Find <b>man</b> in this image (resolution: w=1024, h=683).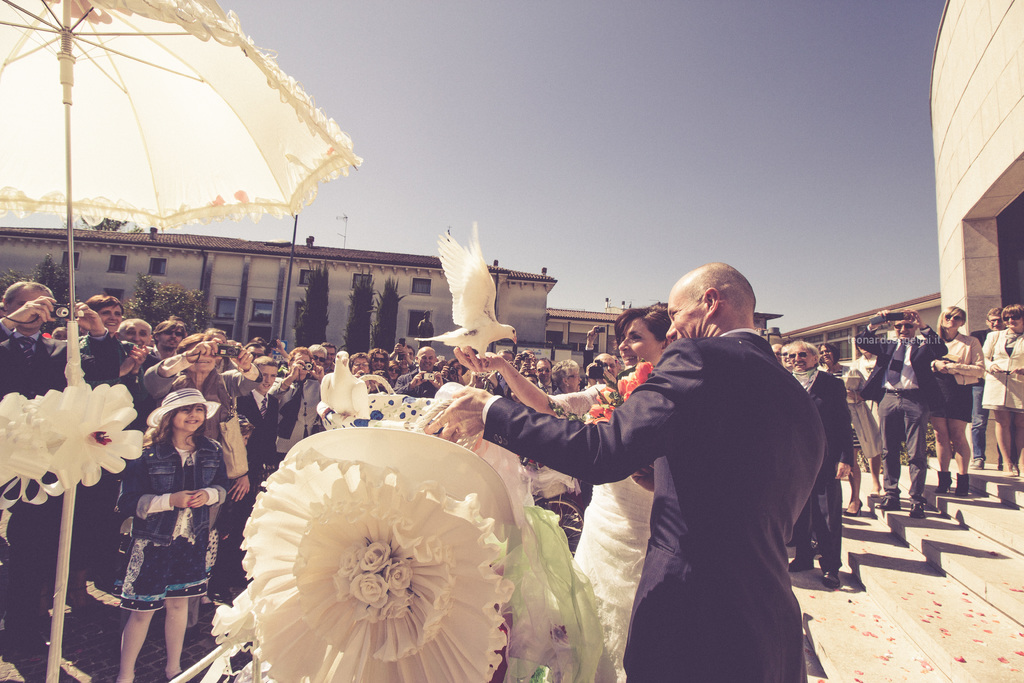
<bbox>394, 346, 440, 399</bbox>.
